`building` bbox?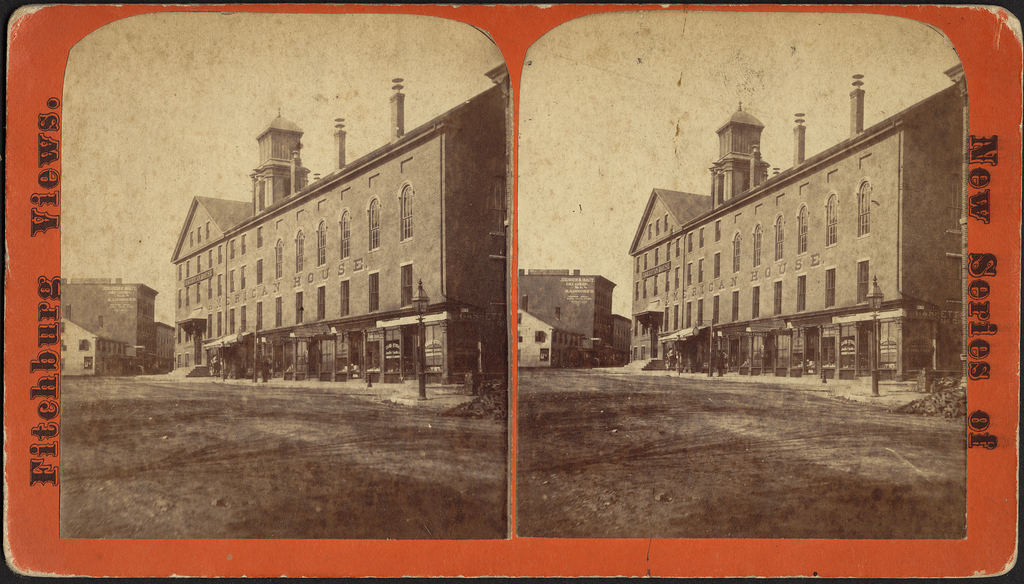
box=[616, 312, 638, 359]
